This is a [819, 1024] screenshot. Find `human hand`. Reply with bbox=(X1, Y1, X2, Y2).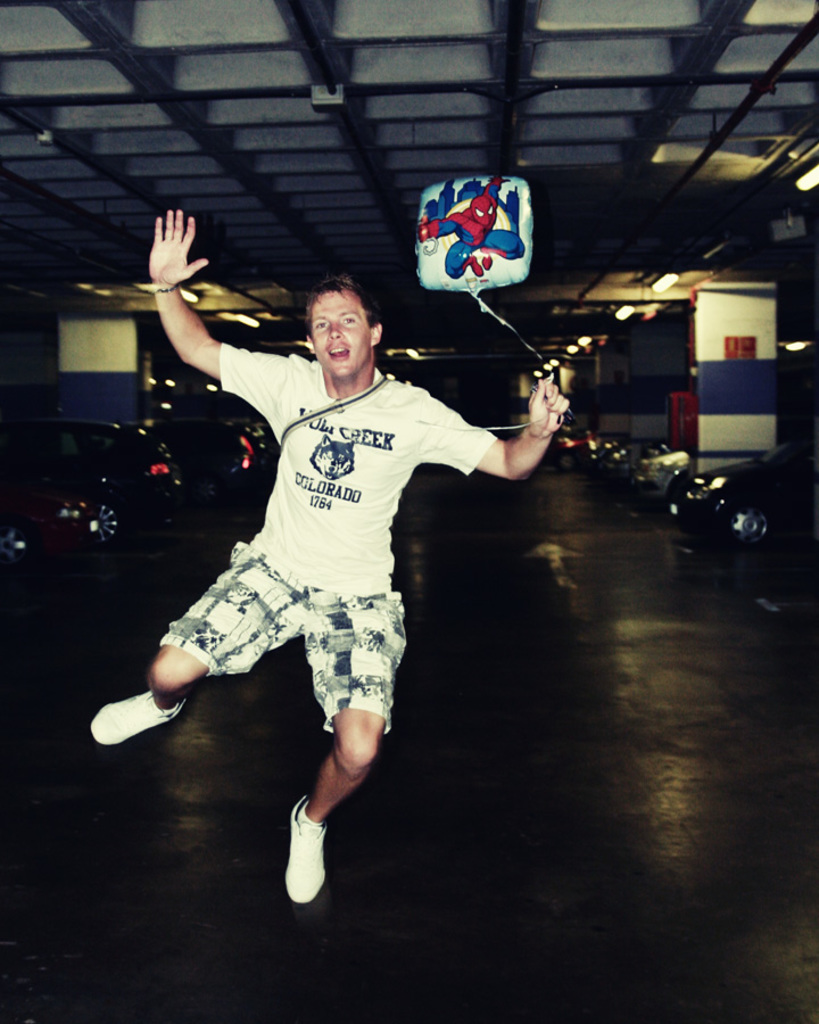
bbox=(133, 205, 204, 306).
